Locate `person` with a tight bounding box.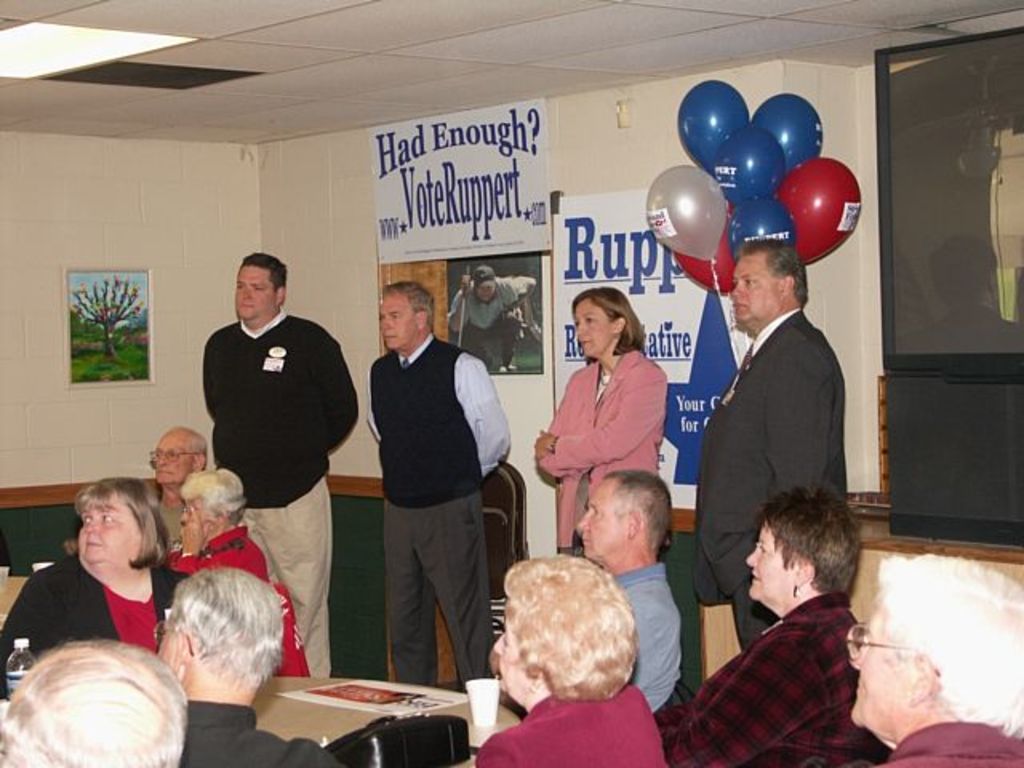
detection(162, 565, 355, 766).
